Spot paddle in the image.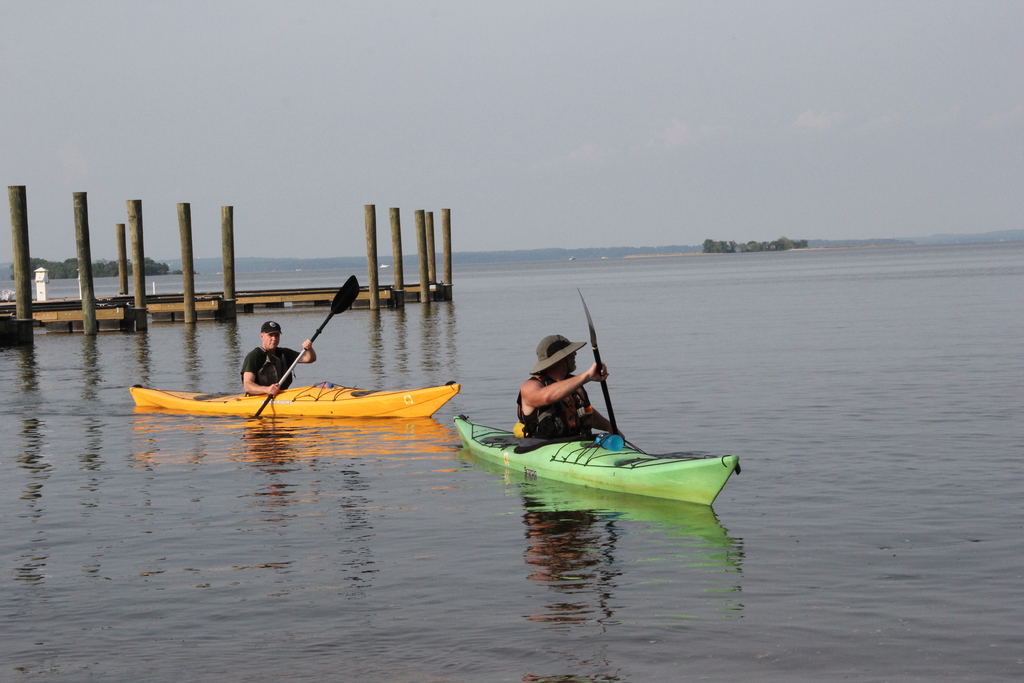
paddle found at Rect(577, 288, 620, 431).
